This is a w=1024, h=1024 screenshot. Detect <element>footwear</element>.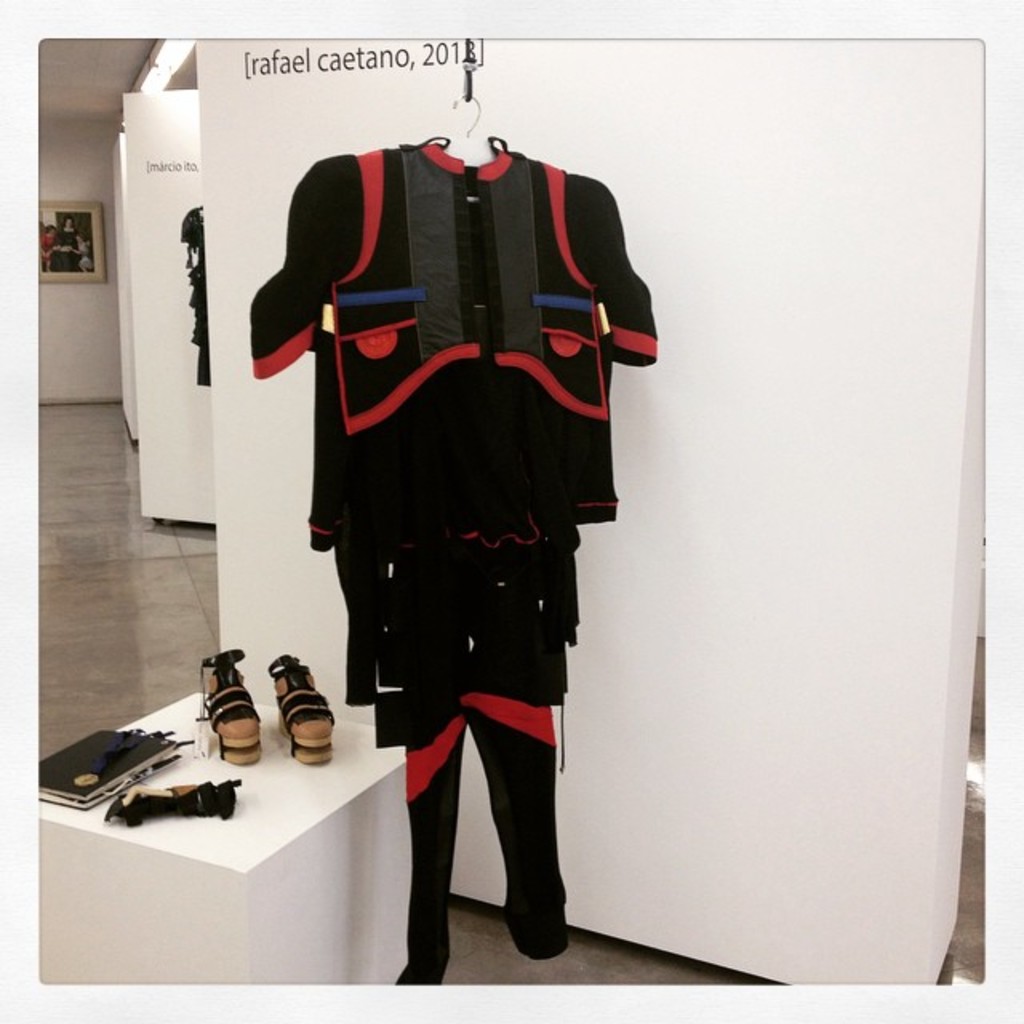
(277,651,350,770).
